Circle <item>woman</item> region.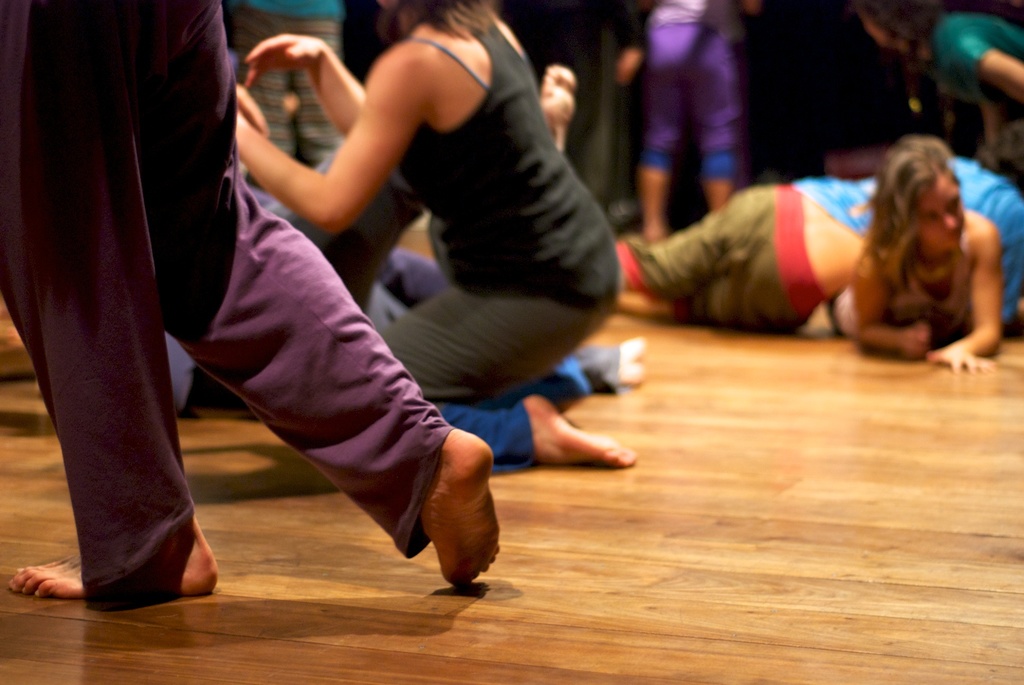
Region: left=636, top=0, right=763, bottom=244.
